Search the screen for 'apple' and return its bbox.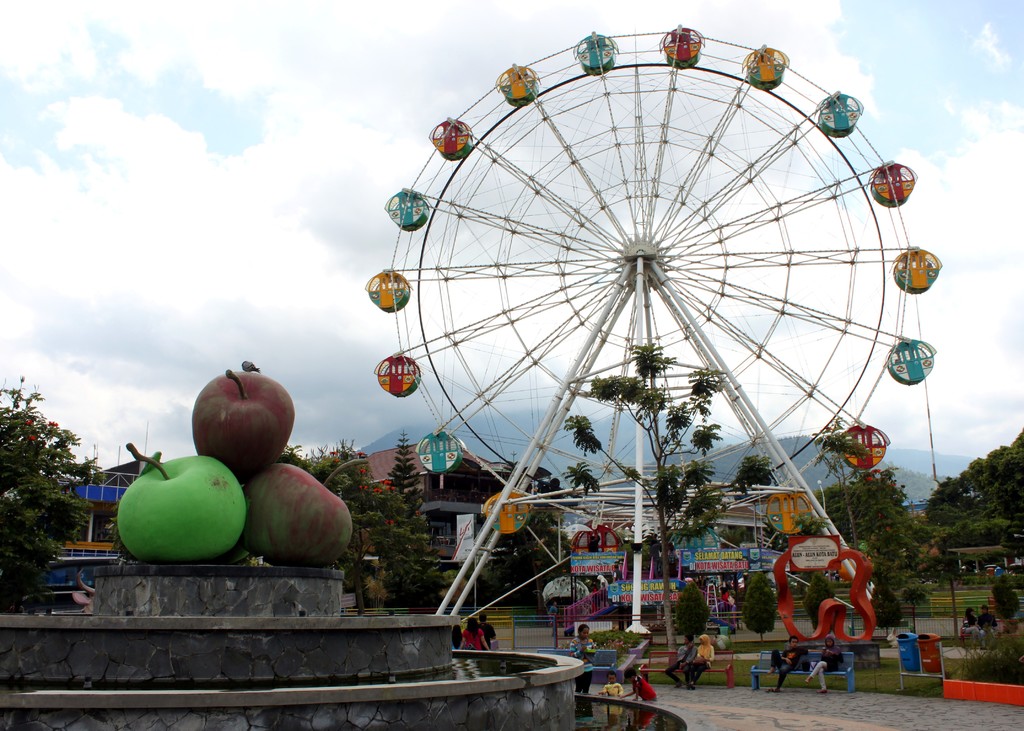
Found: (x1=129, y1=460, x2=244, y2=559).
